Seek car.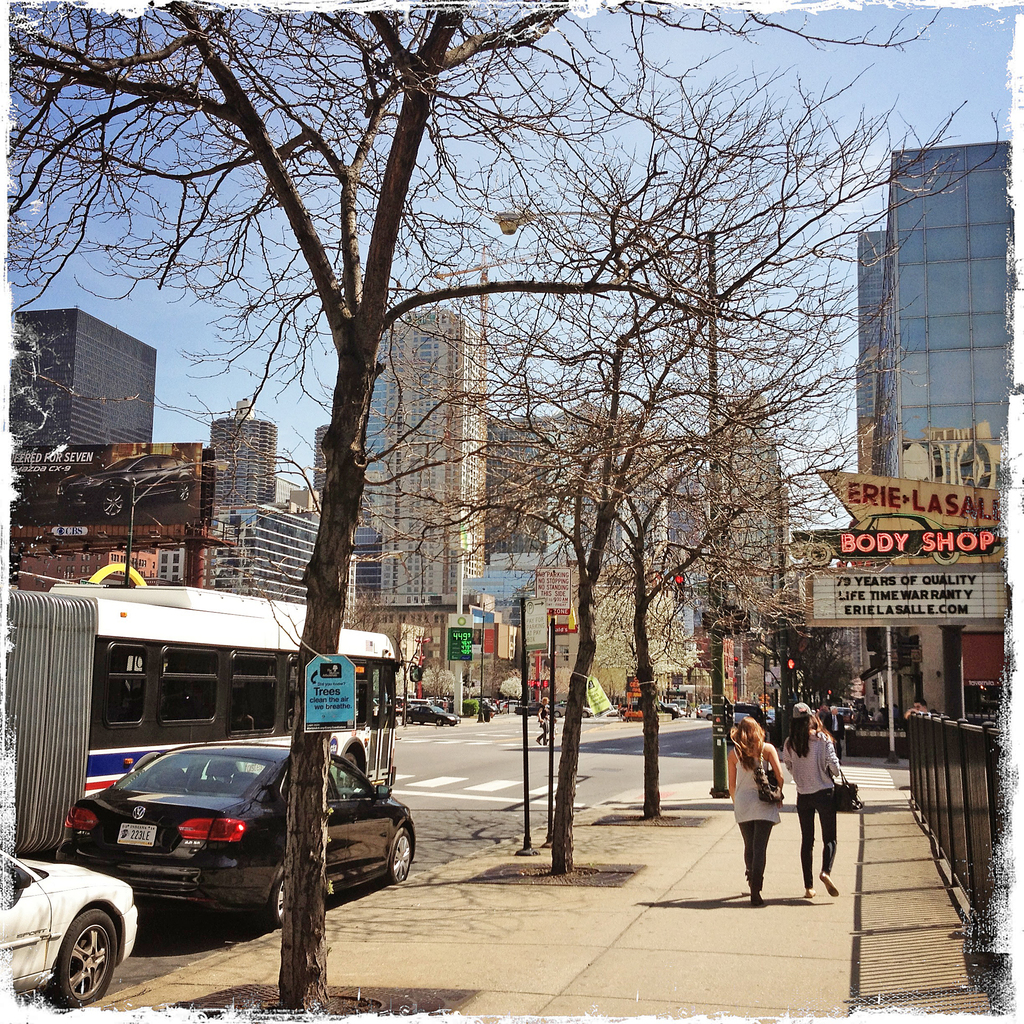
(x1=403, y1=698, x2=462, y2=732).
